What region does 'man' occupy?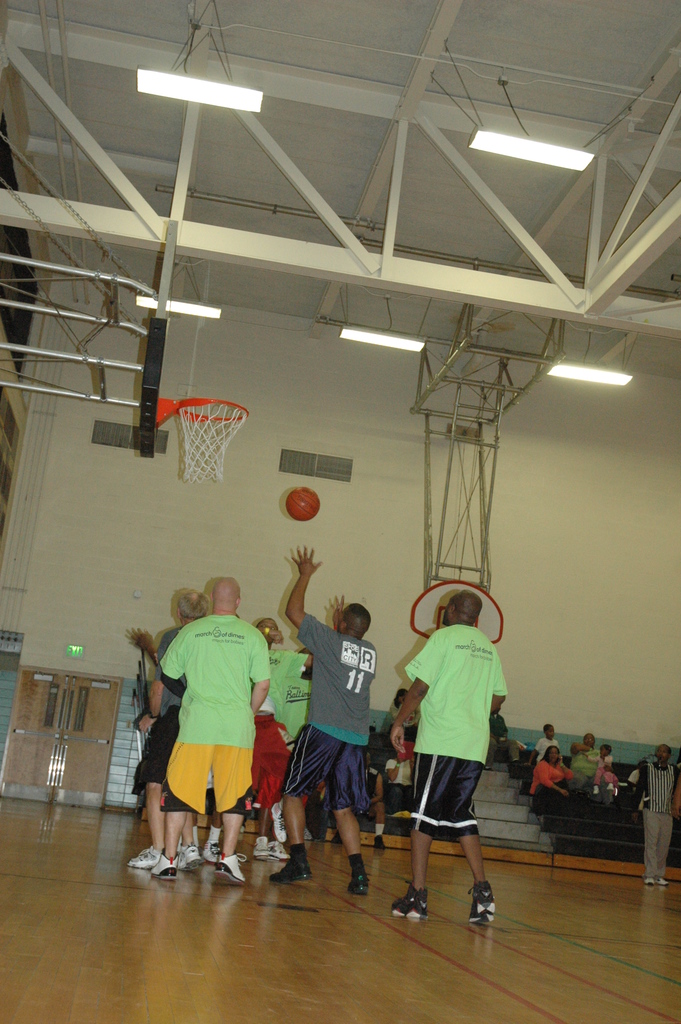
x1=126, y1=586, x2=217, y2=870.
